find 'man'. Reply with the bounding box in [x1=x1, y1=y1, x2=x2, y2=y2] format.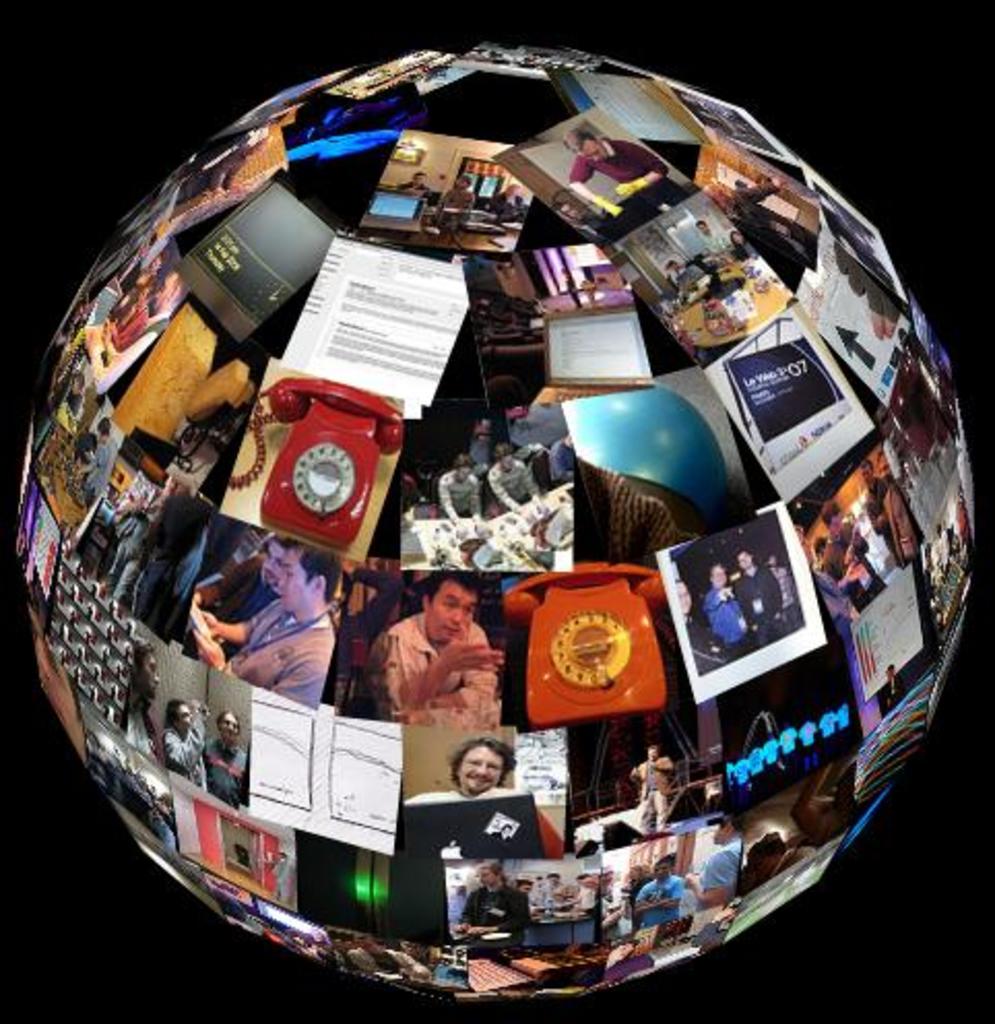
[x1=888, y1=667, x2=906, y2=710].
